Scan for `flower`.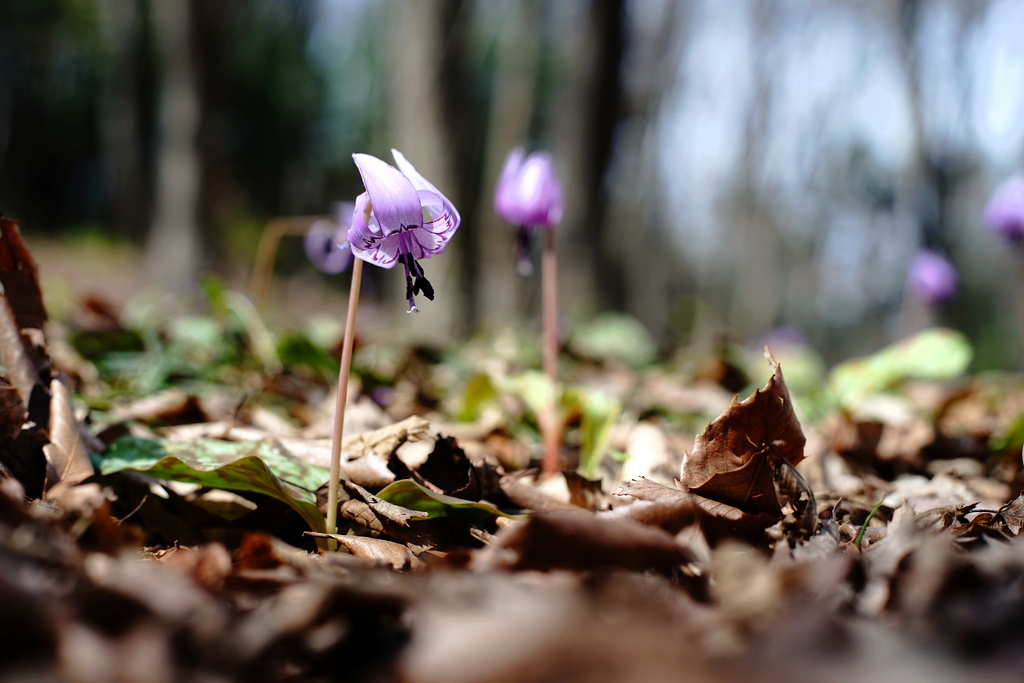
Scan result: 337, 148, 458, 295.
